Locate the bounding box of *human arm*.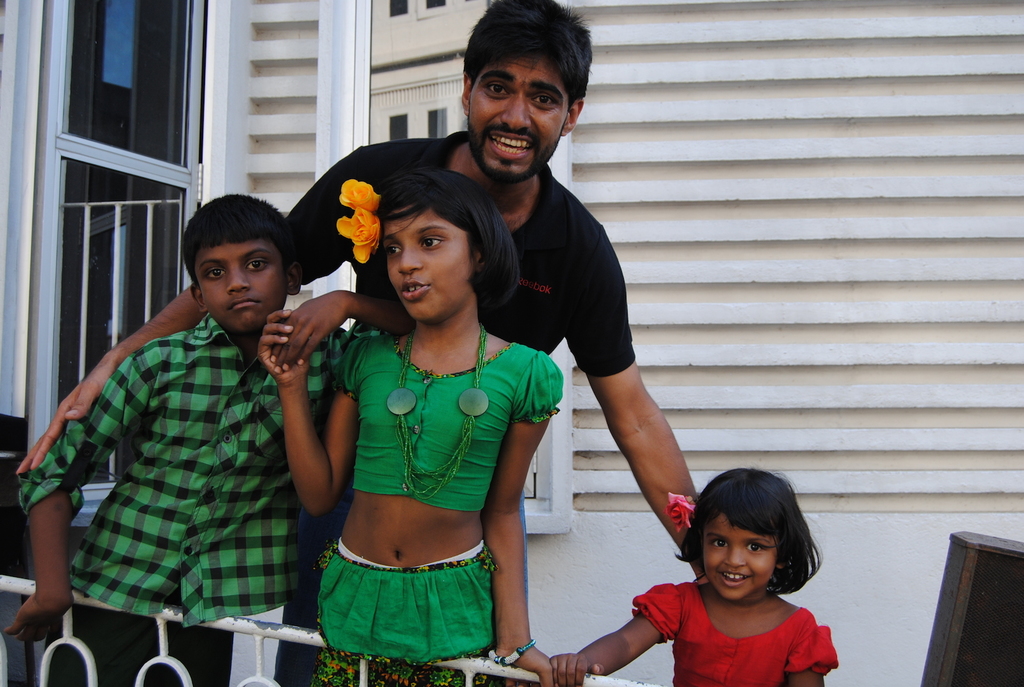
Bounding box: x1=545 y1=585 x2=675 y2=686.
